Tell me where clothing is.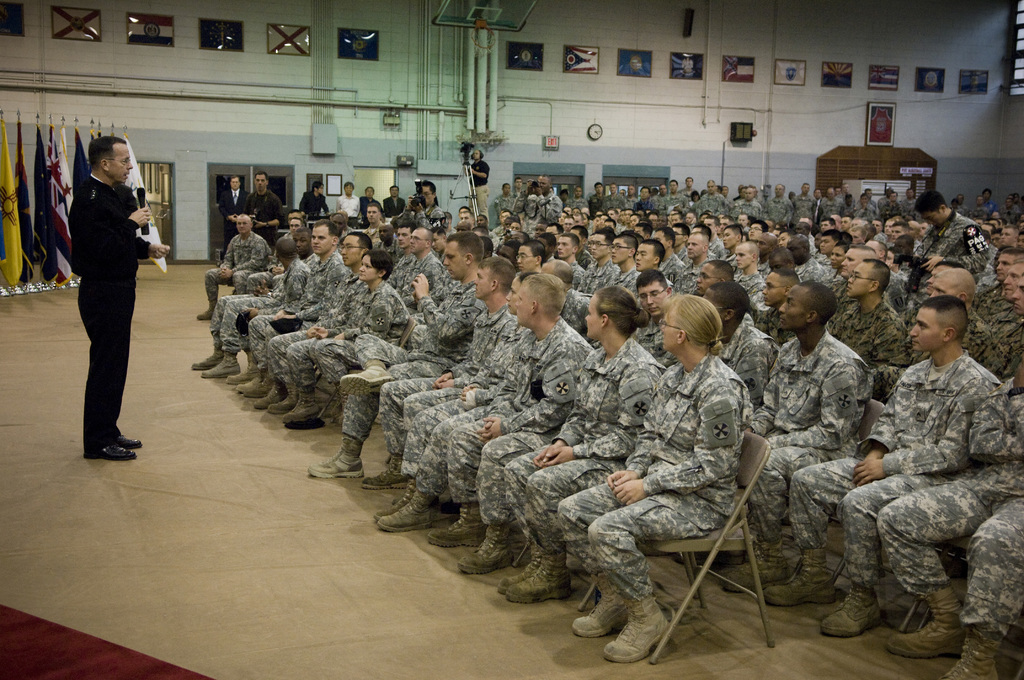
clothing is at {"x1": 202, "y1": 239, "x2": 271, "y2": 311}.
